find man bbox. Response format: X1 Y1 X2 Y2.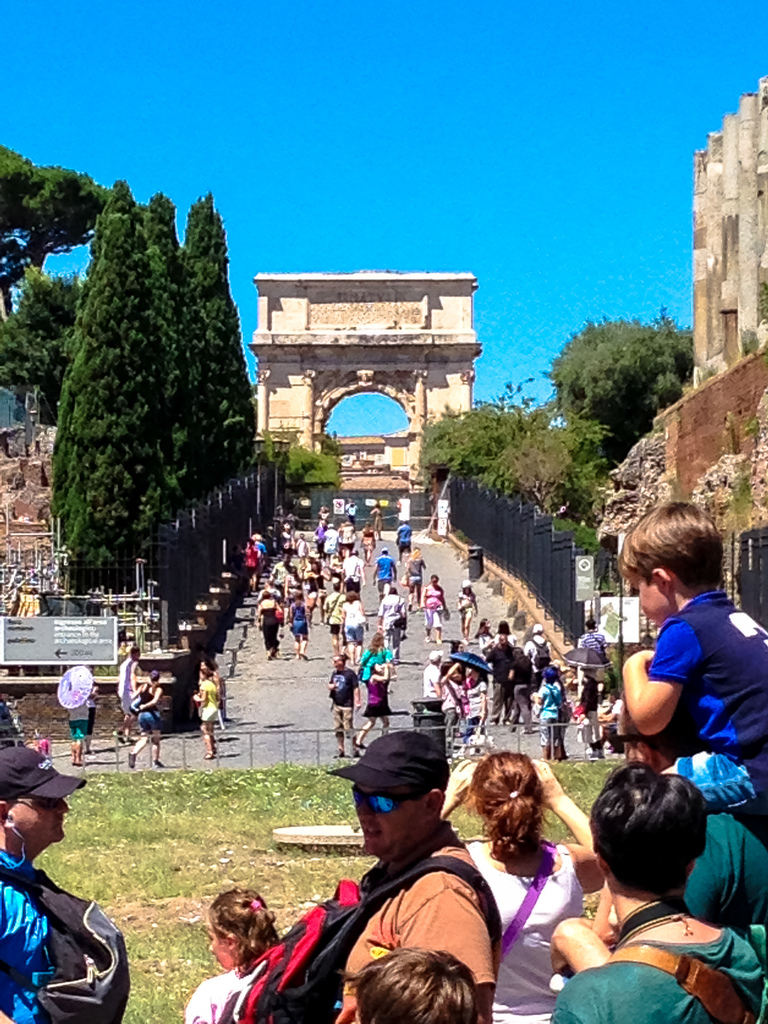
484 628 513 721.
